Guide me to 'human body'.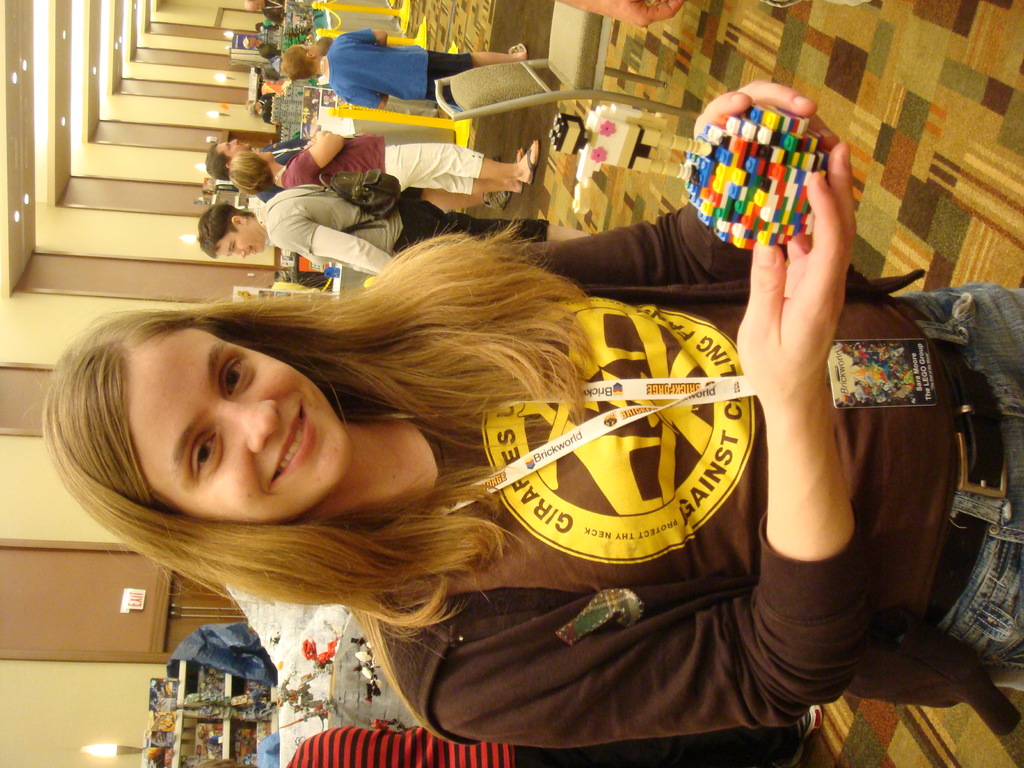
Guidance: x1=282 y1=704 x2=823 y2=767.
